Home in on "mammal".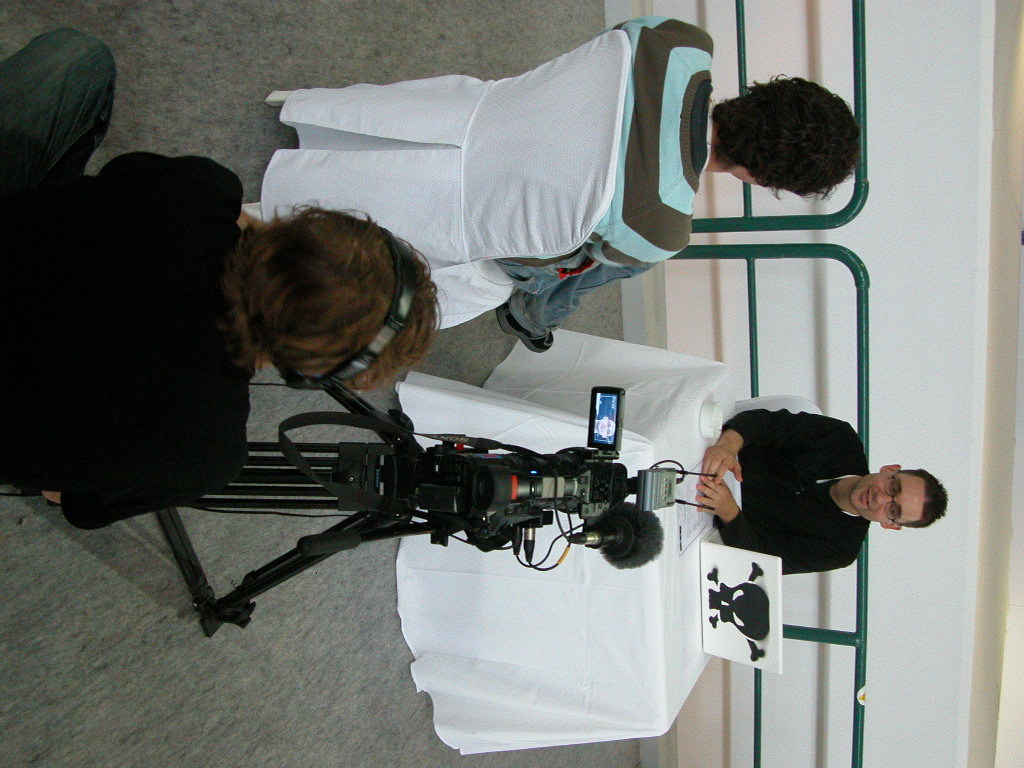
Homed in at {"x1": 1, "y1": 23, "x2": 451, "y2": 532}.
